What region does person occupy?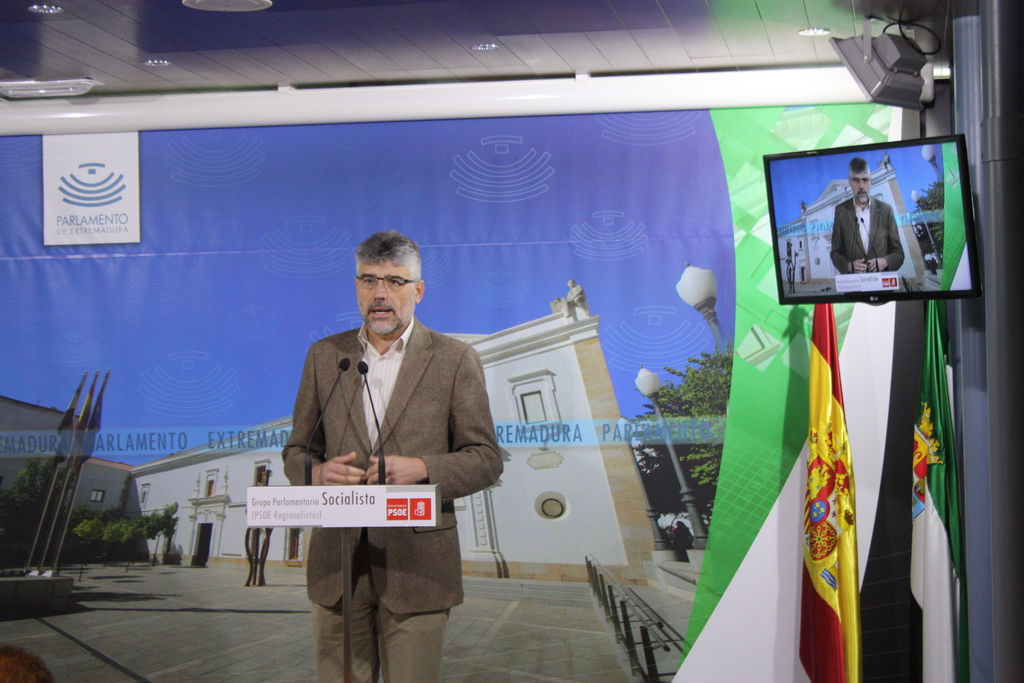
box=[282, 231, 500, 682].
